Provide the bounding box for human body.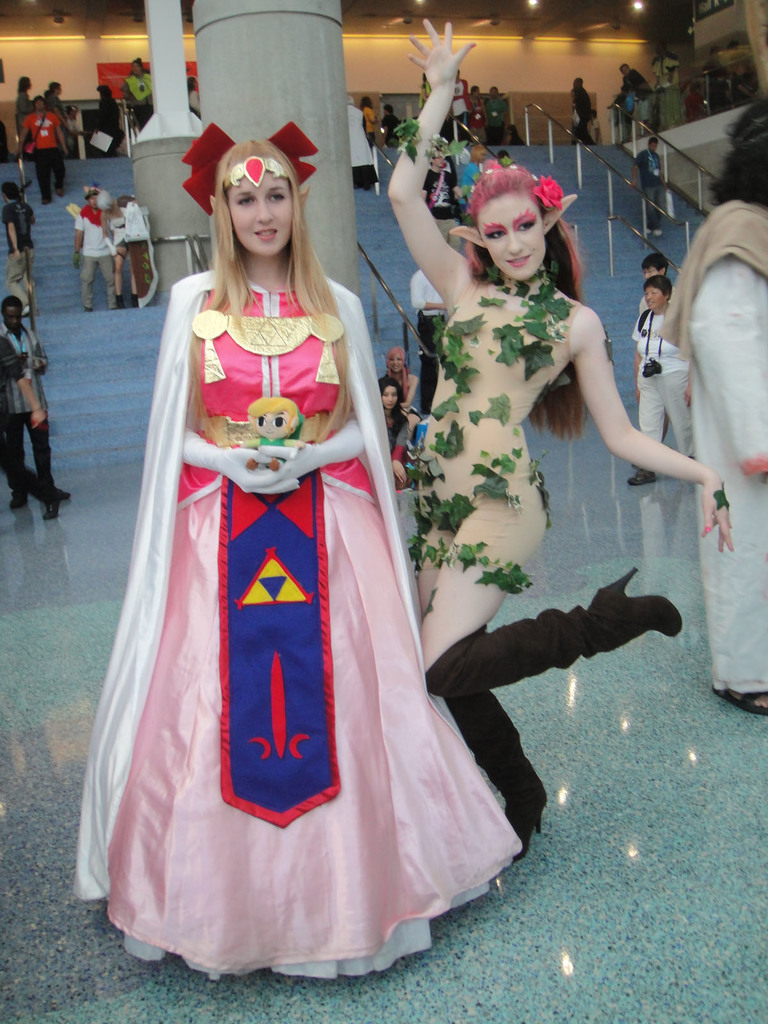
12,69,28,134.
